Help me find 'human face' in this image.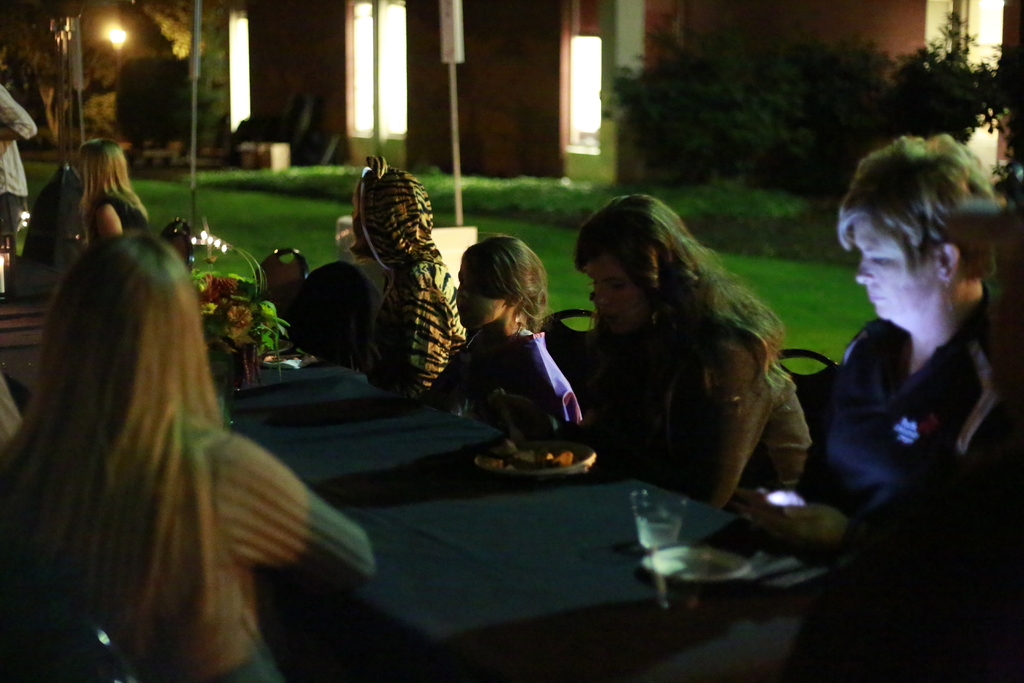
Found it: 582 247 659 331.
